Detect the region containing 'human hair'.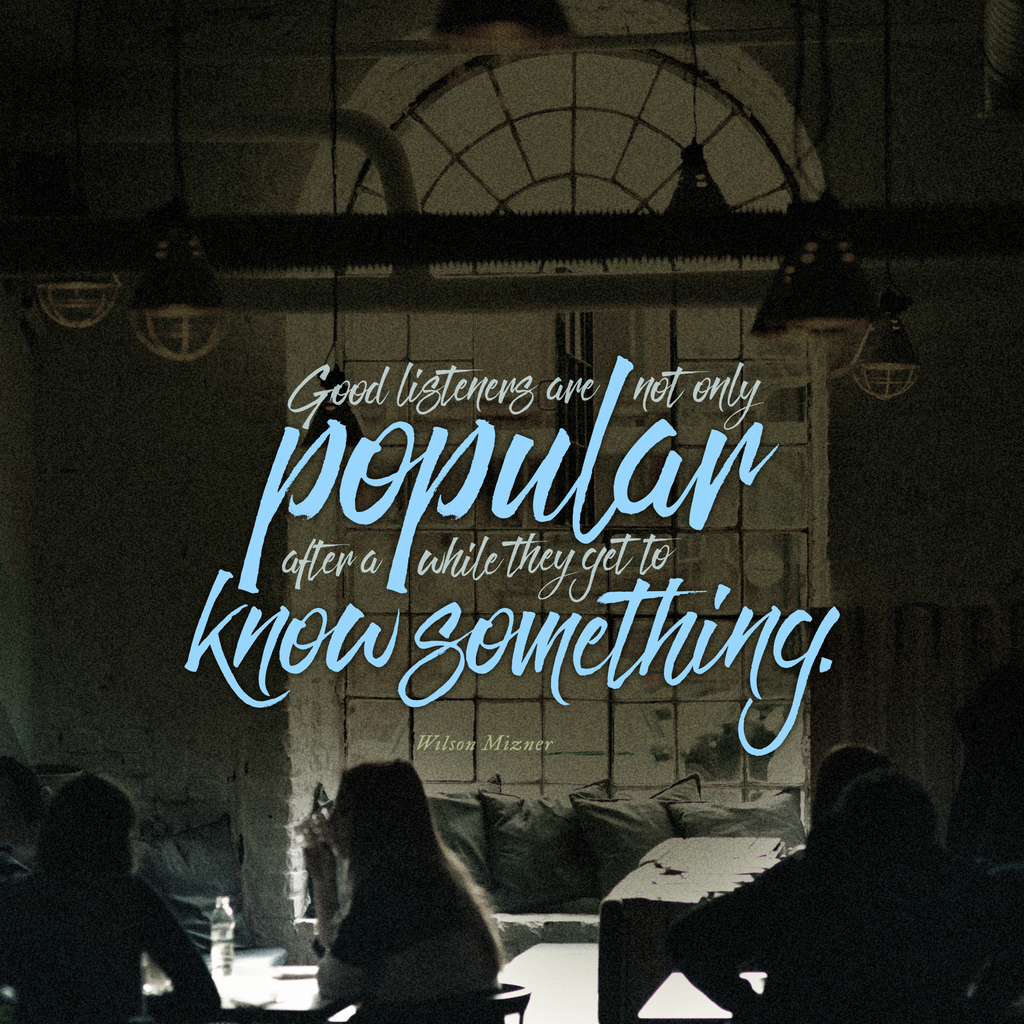
(x1=31, y1=769, x2=141, y2=879).
